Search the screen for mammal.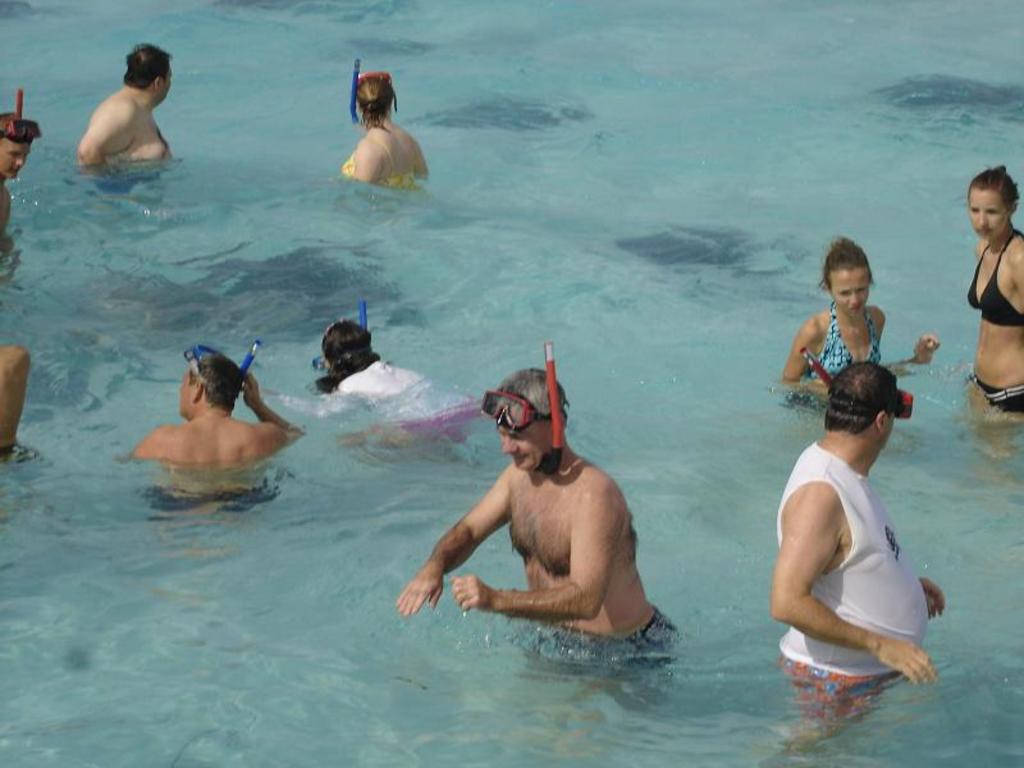
Found at (left=0, top=344, right=31, bottom=466).
